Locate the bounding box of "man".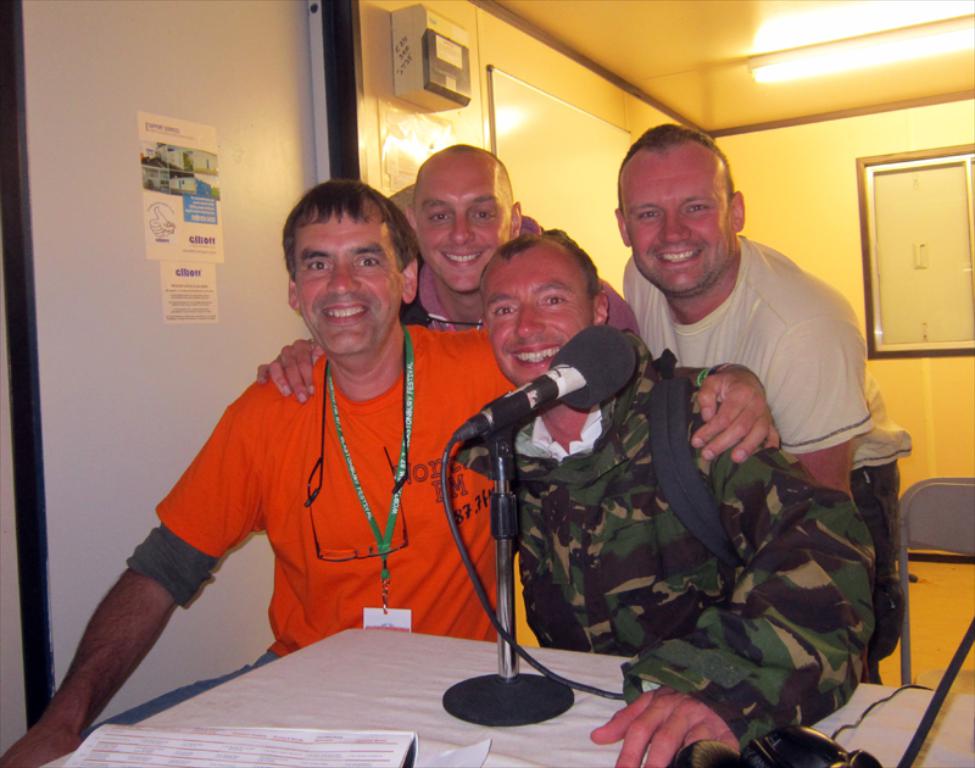
Bounding box: BBox(450, 222, 881, 767).
